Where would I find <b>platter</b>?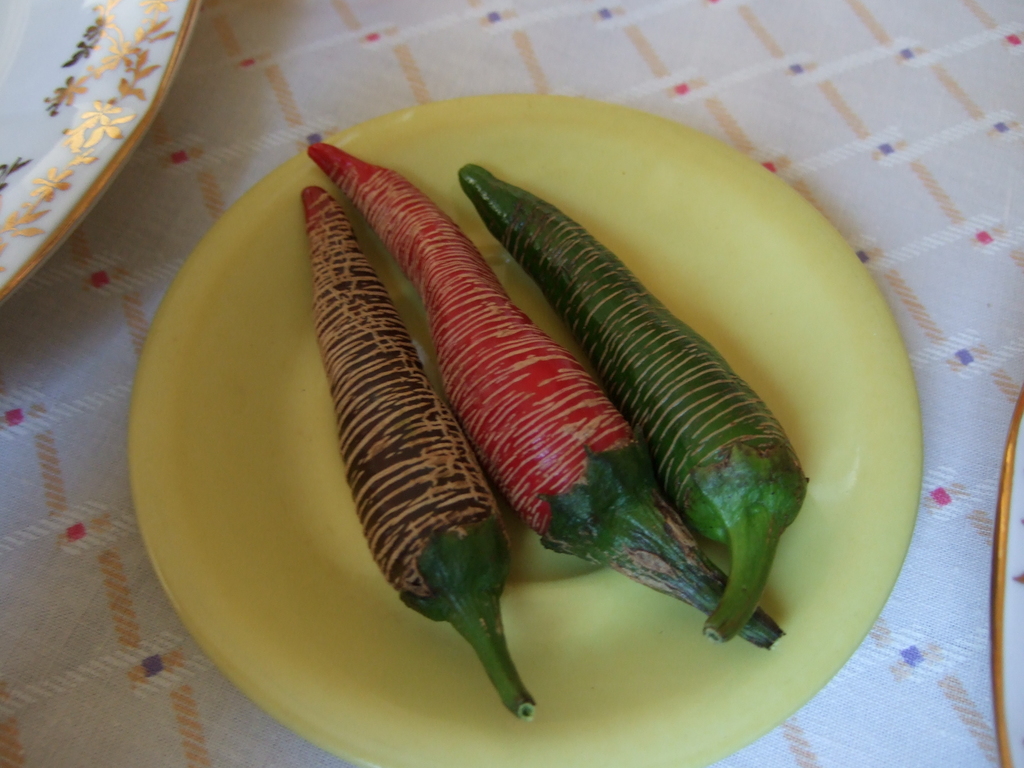
At 128/94/922/767.
